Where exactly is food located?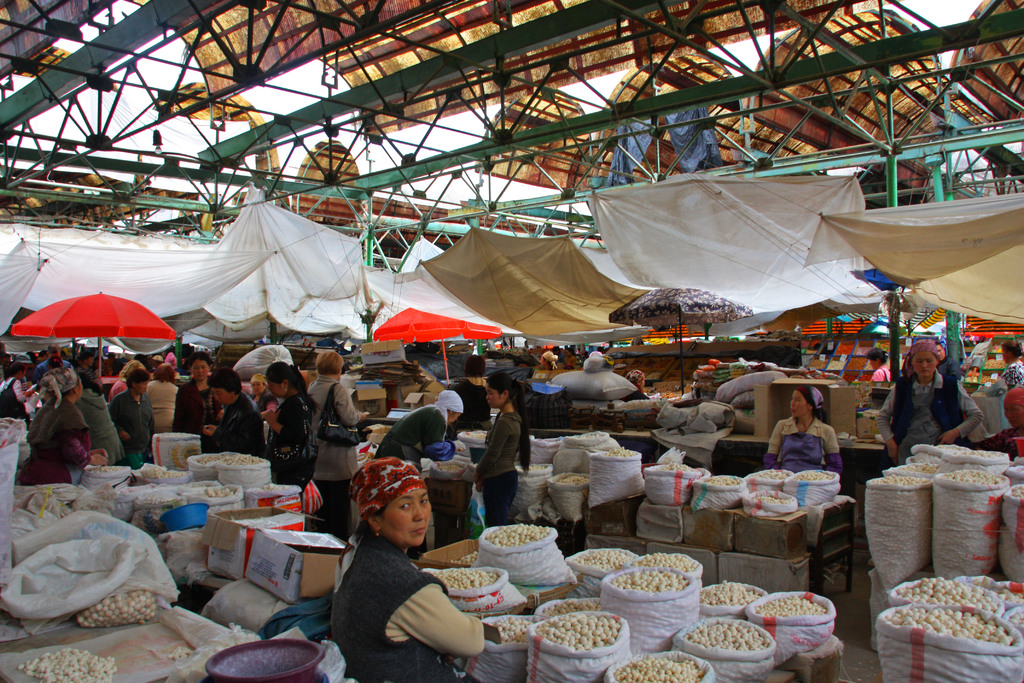
Its bounding box is 614/657/703/682.
